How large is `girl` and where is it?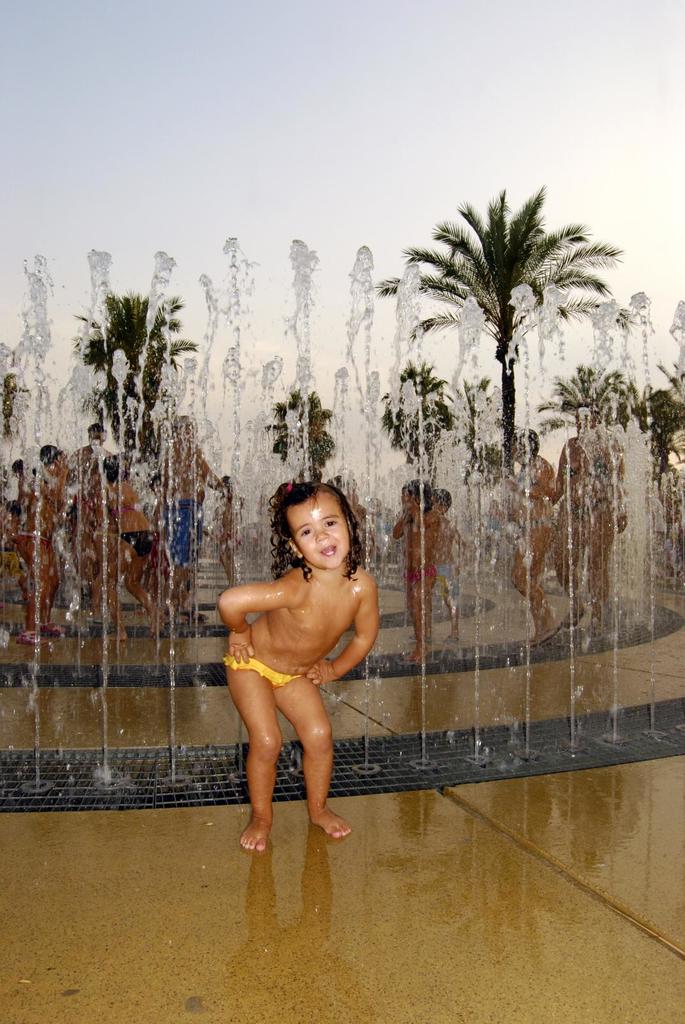
Bounding box: x1=216 y1=480 x2=381 y2=847.
